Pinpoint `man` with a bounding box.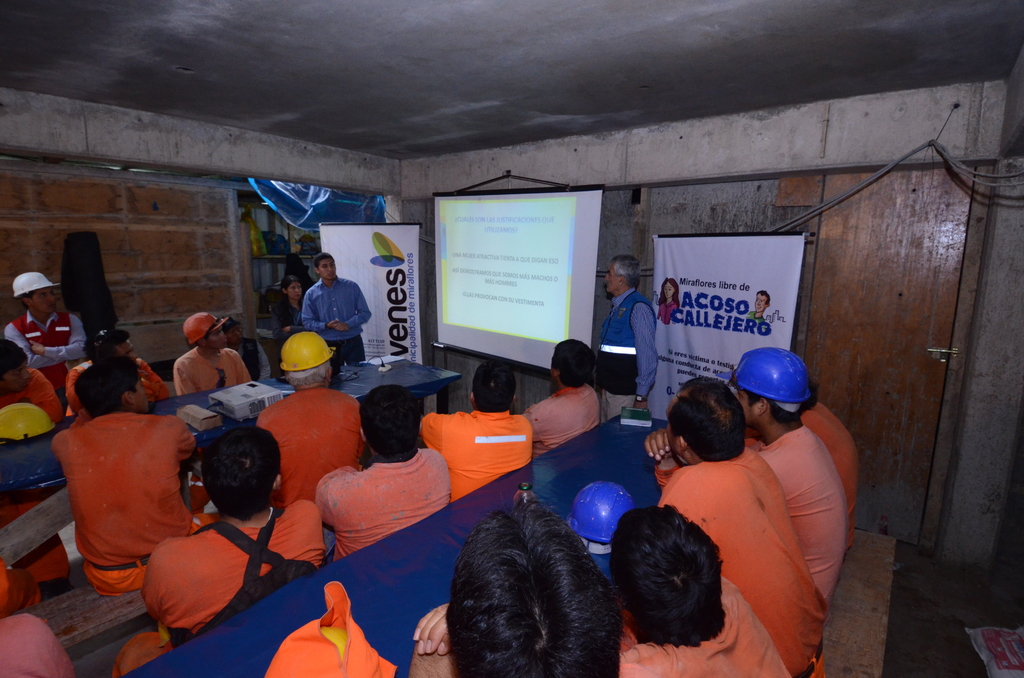
x1=300 y1=254 x2=371 y2=368.
